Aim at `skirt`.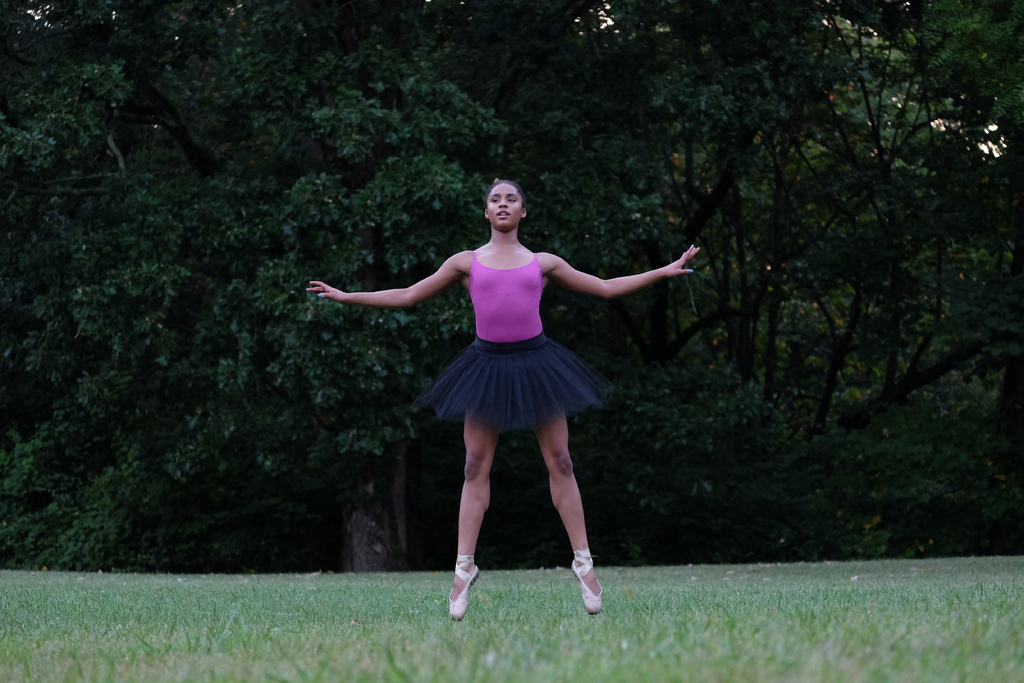
Aimed at [left=414, top=331, right=619, bottom=434].
